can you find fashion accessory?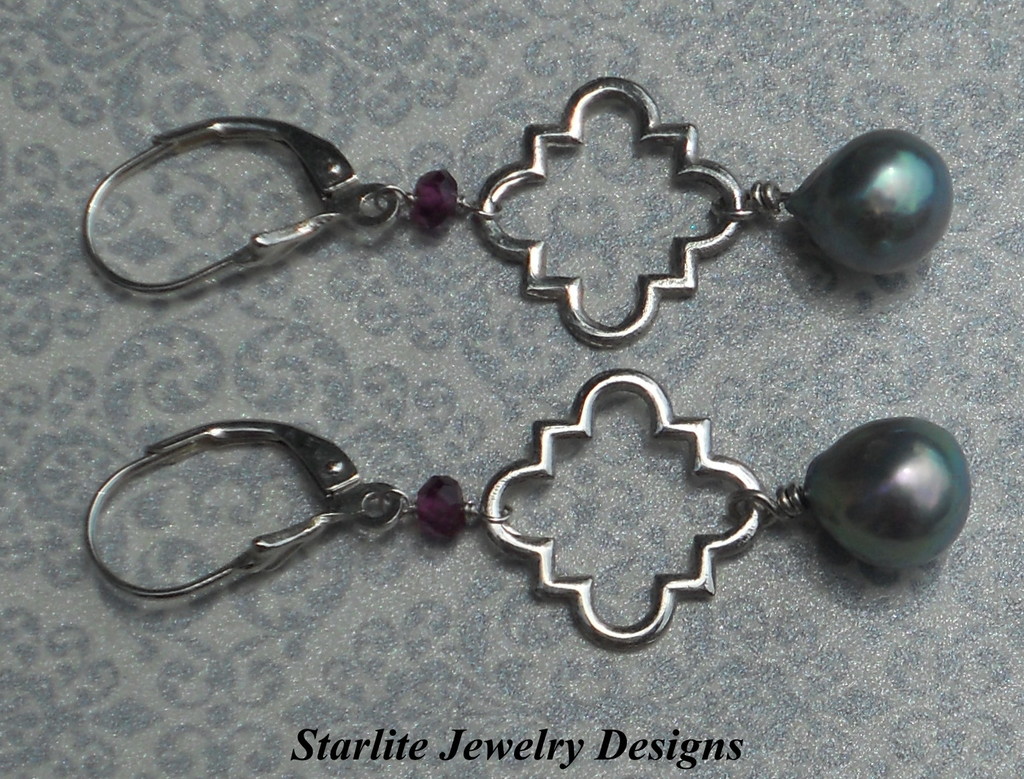
Yes, bounding box: (85,368,974,650).
